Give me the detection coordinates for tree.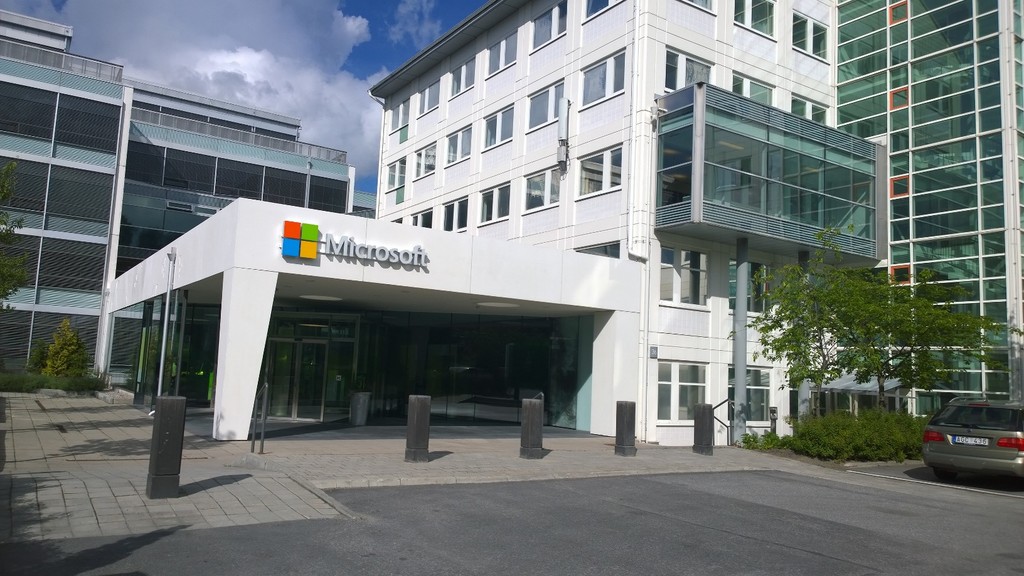
detection(35, 321, 97, 396).
